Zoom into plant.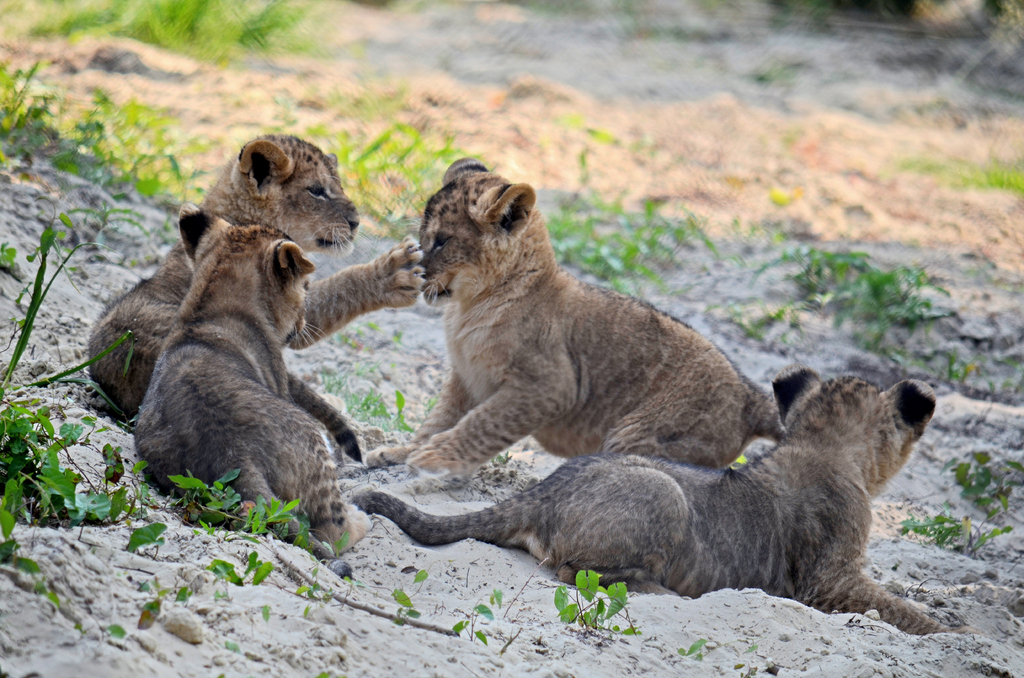
Zoom target: <region>0, 56, 210, 218</region>.
